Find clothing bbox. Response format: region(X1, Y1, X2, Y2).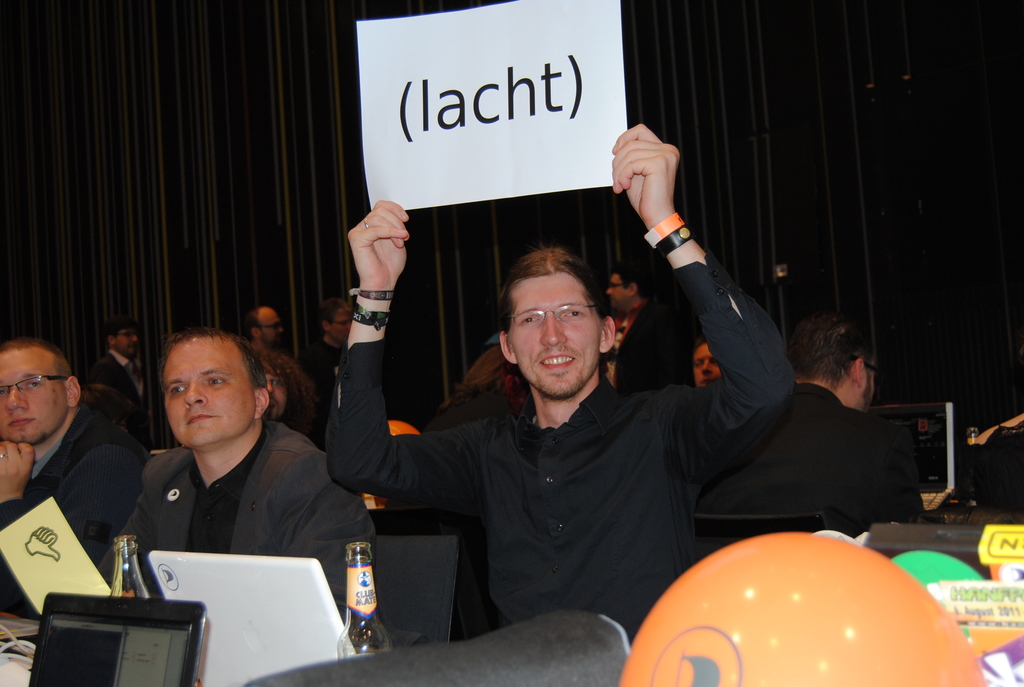
region(0, 404, 155, 621).
